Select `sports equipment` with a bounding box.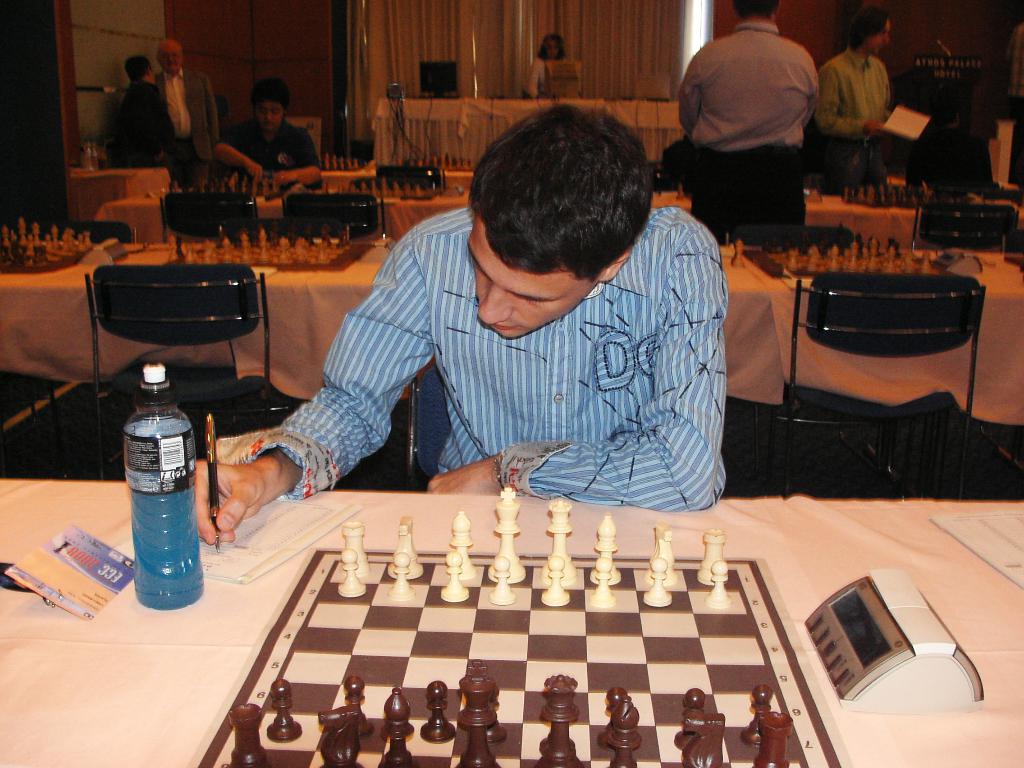
bbox=(839, 179, 936, 212).
